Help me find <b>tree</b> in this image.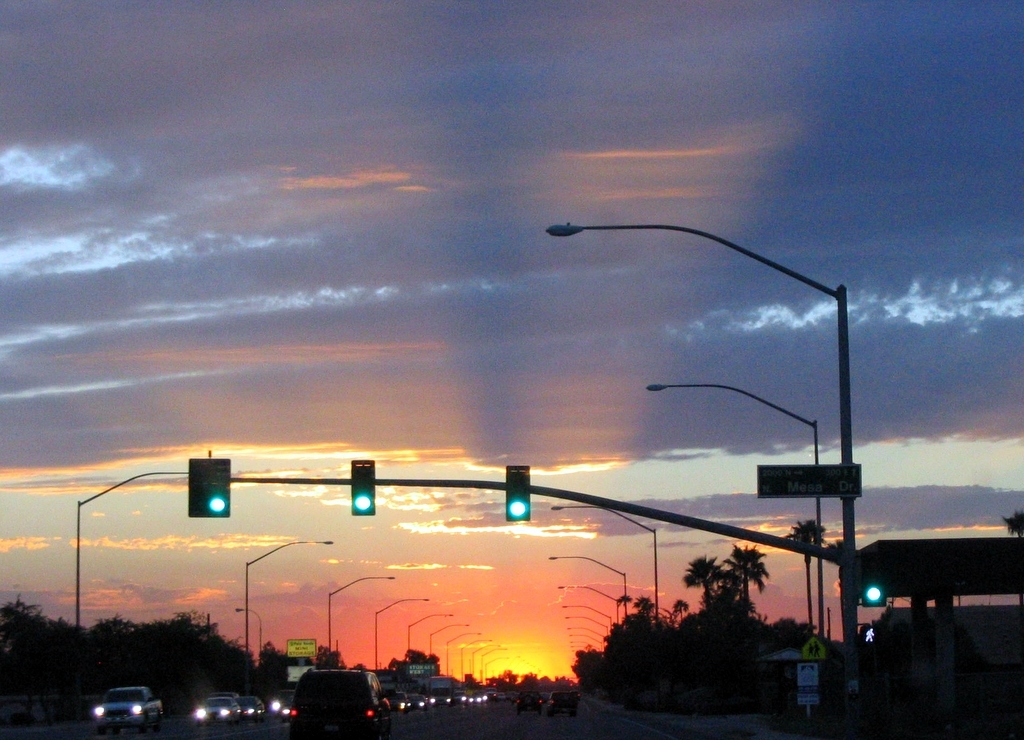
Found it: <bbox>784, 522, 823, 630</bbox>.
